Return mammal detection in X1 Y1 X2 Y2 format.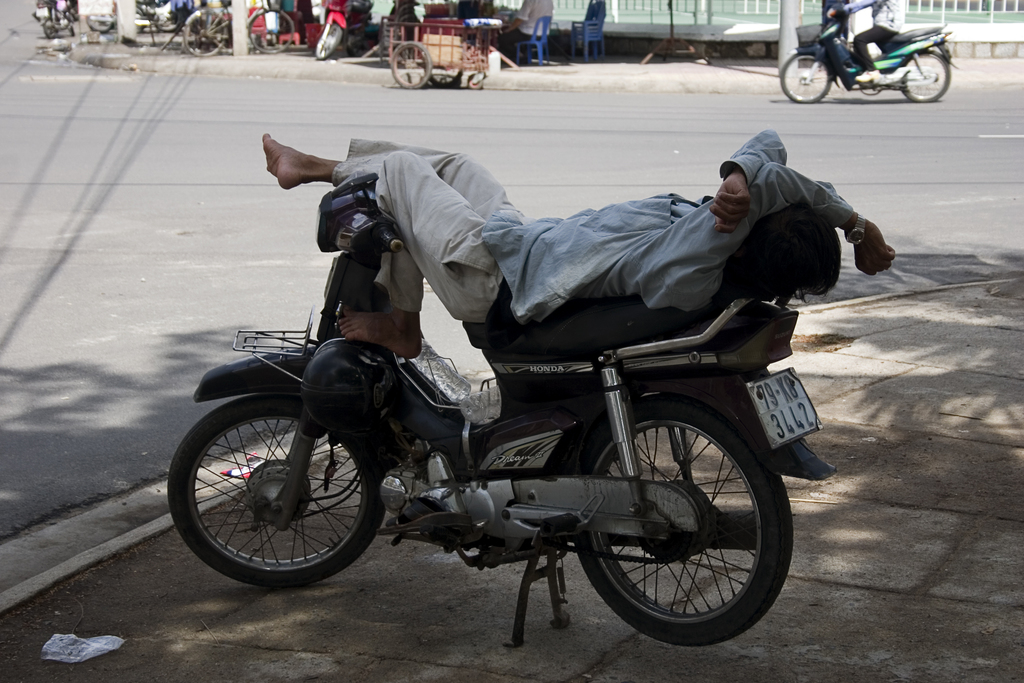
388 142 884 363.
